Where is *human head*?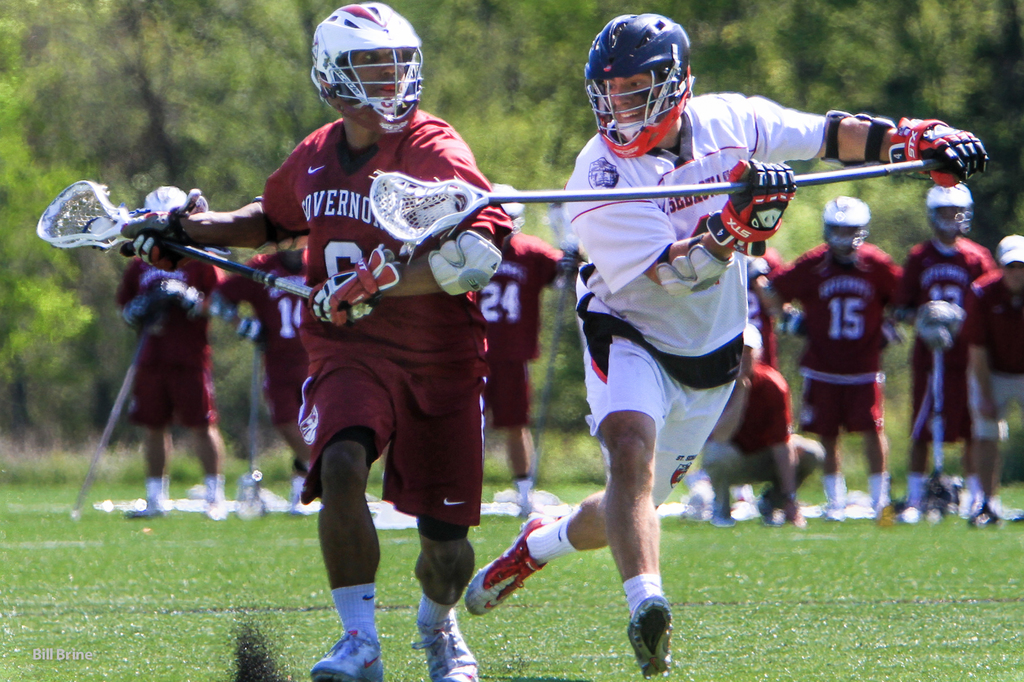
822,191,875,255.
